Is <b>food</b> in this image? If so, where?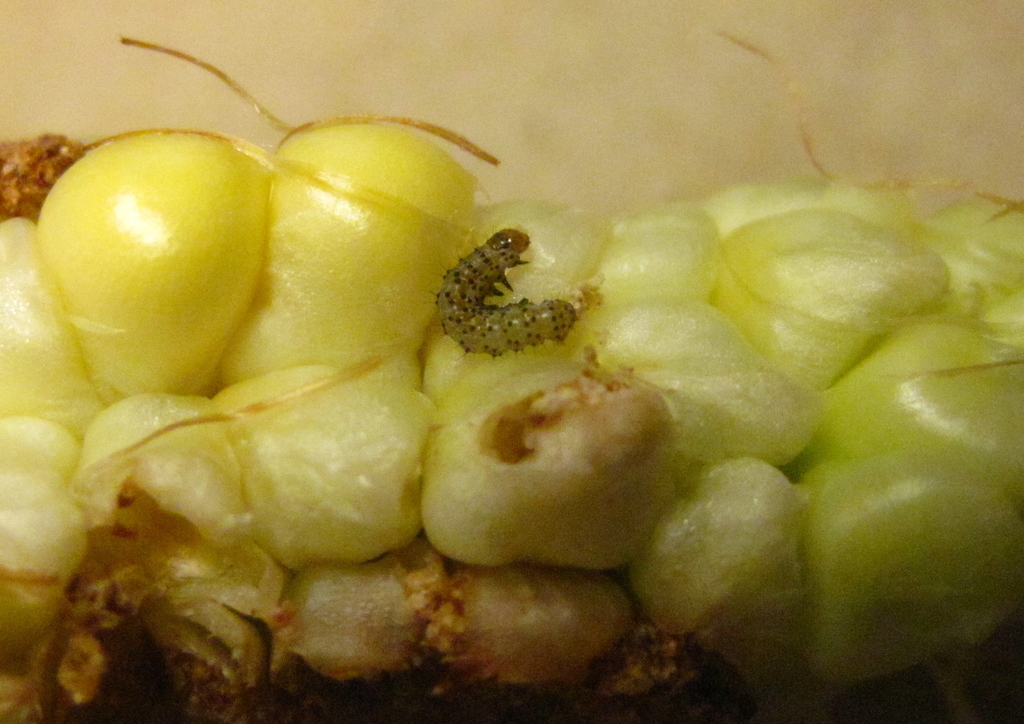
Yes, at Rect(0, 35, 1023, 723).
